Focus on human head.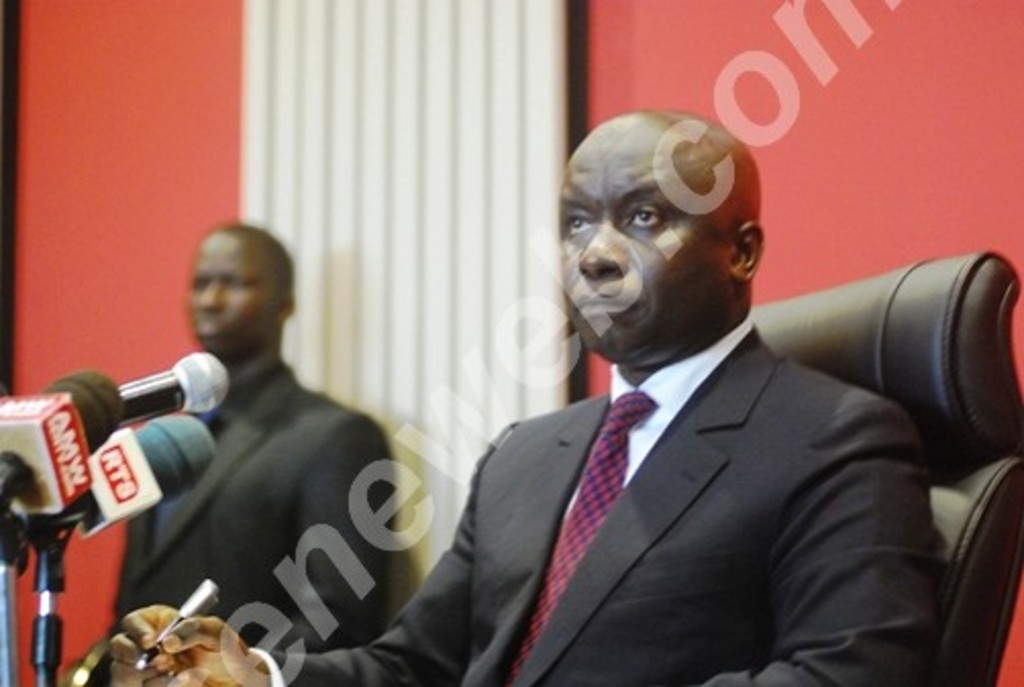
Focused at locate(553, 106, 769, 353).
